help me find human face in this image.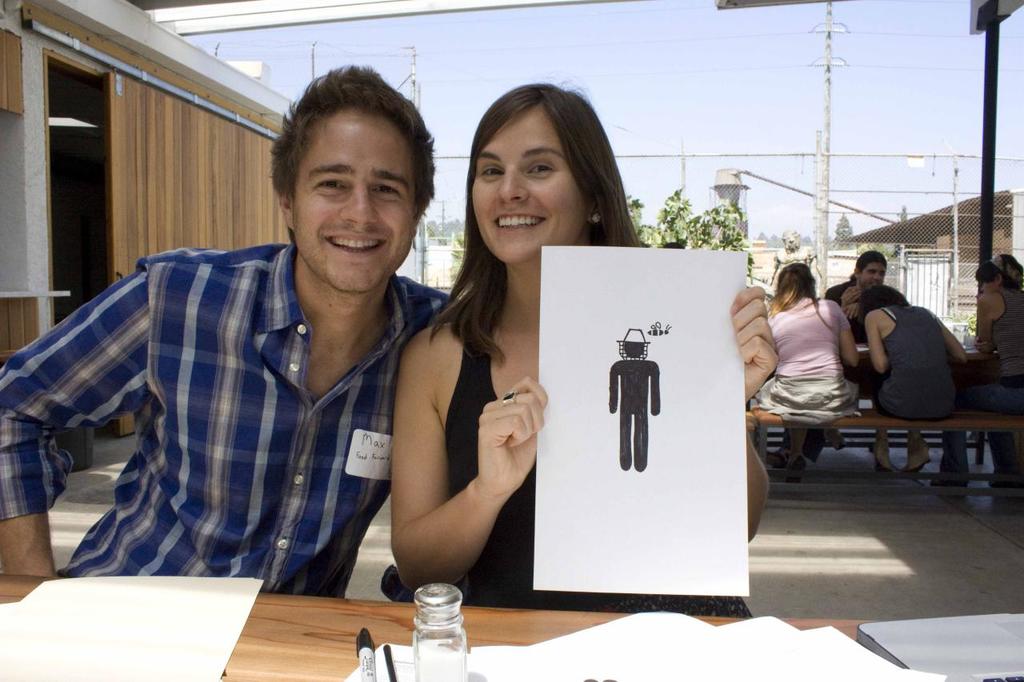
Found it: <region>290, 110, 418, 298</region>.
